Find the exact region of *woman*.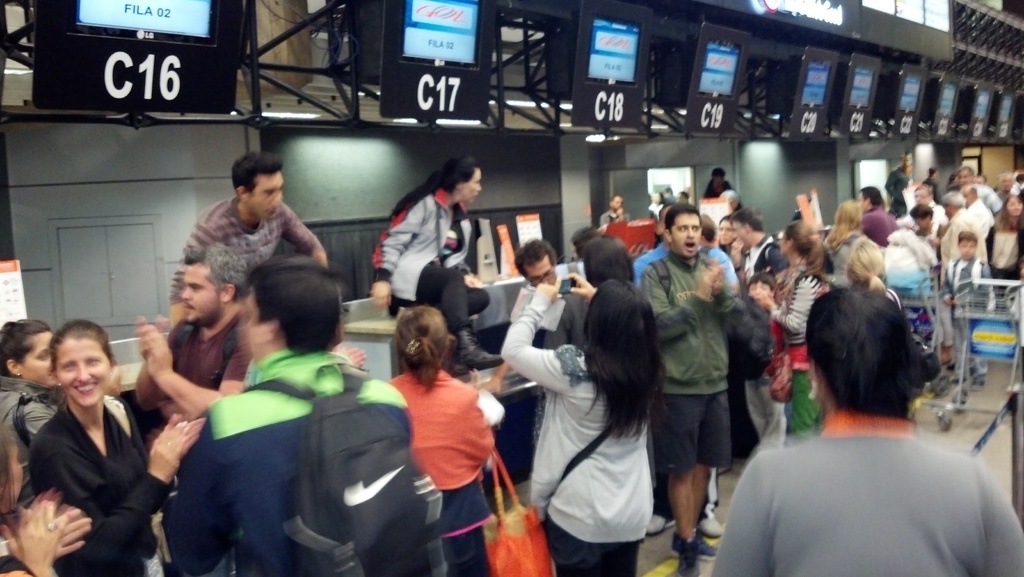
Exact region: bbox(845, 238, 906, 321).
